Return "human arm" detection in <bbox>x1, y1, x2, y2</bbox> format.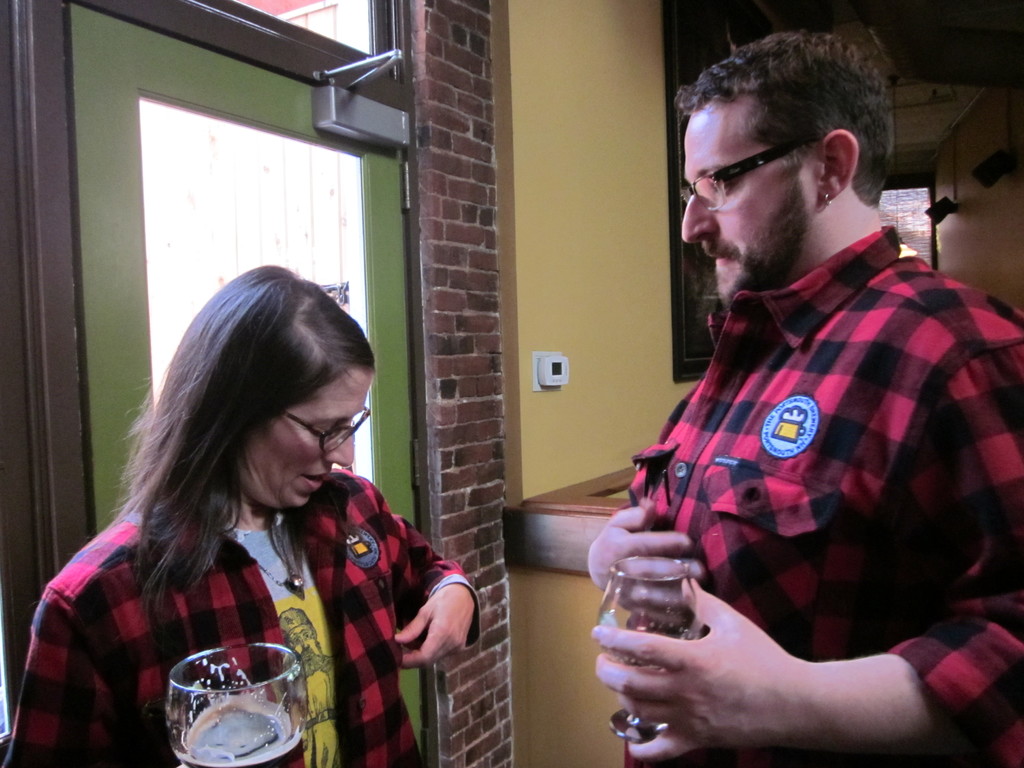
<bbox>0, 512, 147, 767</bbox>.
